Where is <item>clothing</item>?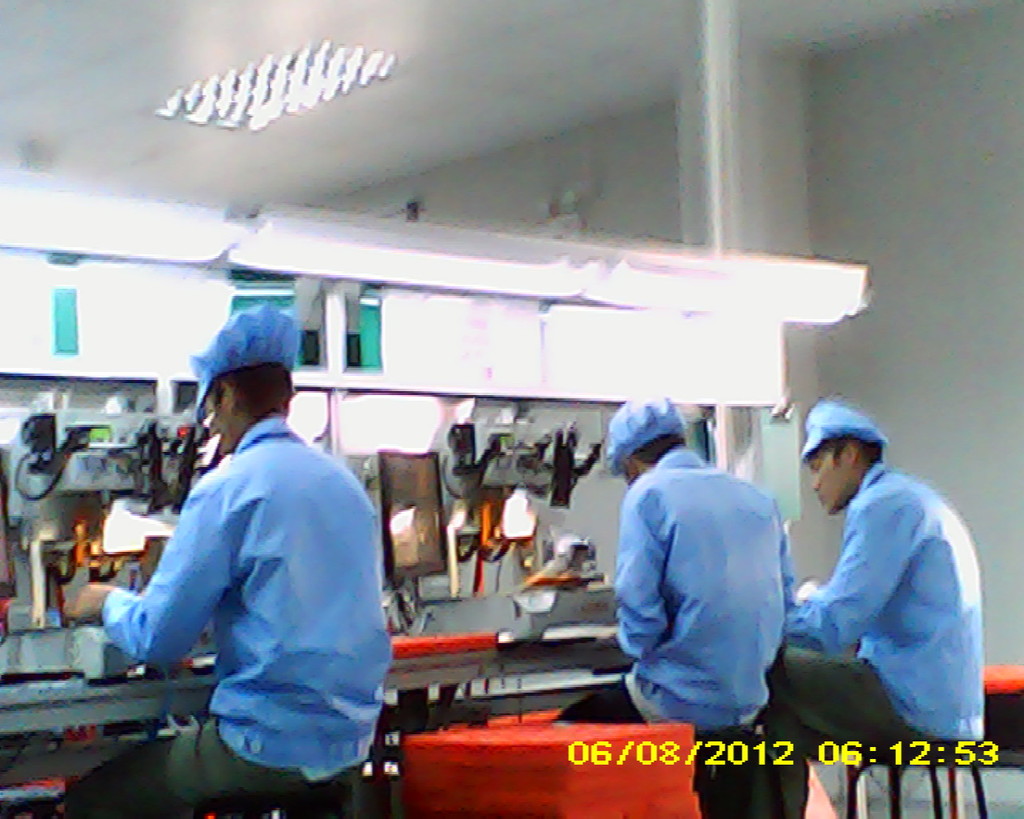
bbox=(602, 428, 803, 754).
